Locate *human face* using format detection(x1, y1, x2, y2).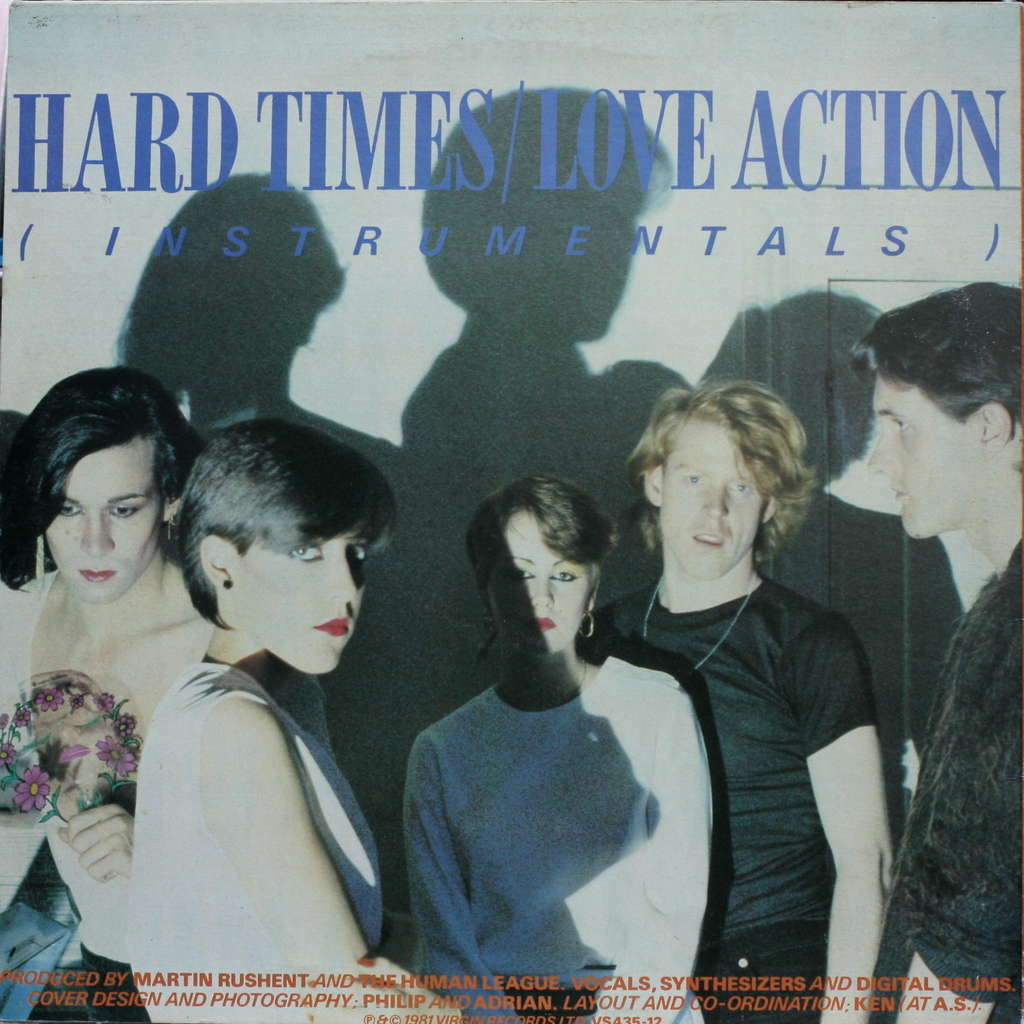
detection(46, 435, 165, 600).
